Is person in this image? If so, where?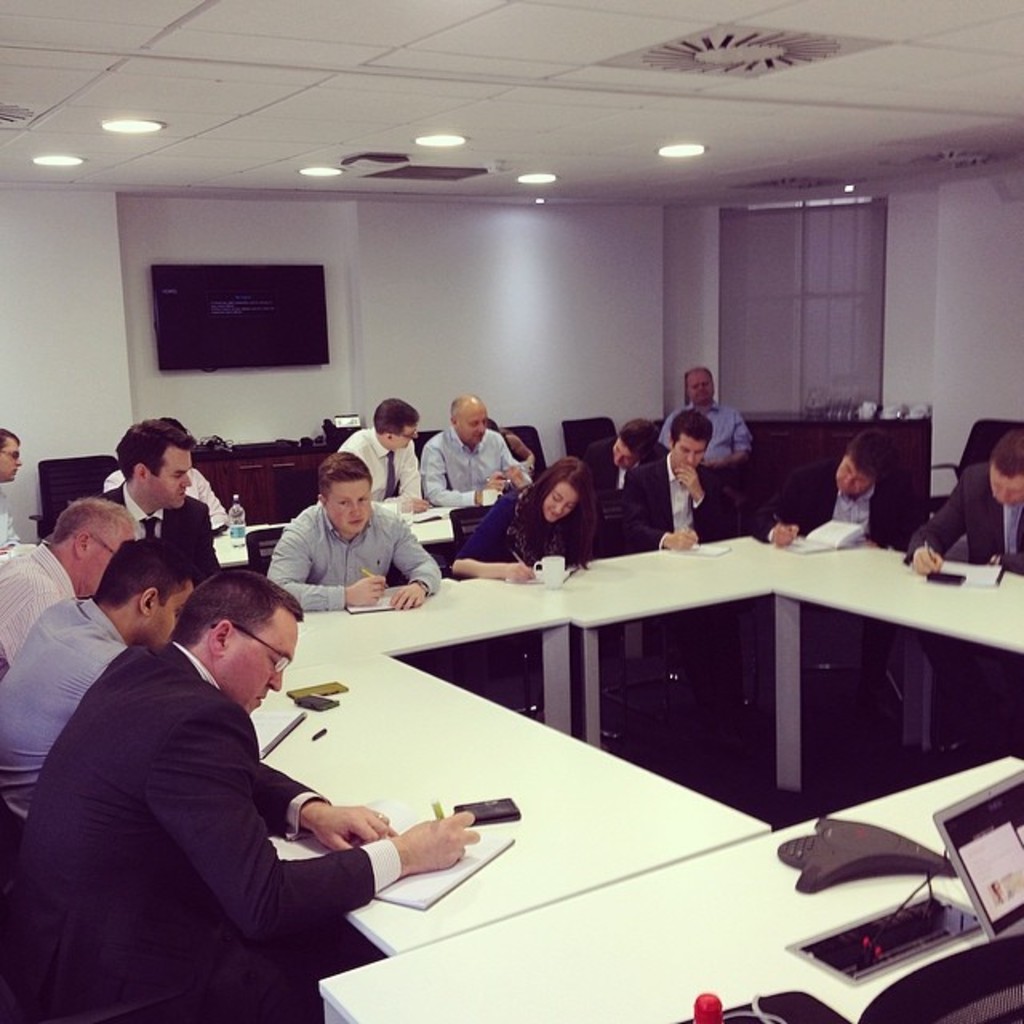
Yes, at 907 429 1022 570.
